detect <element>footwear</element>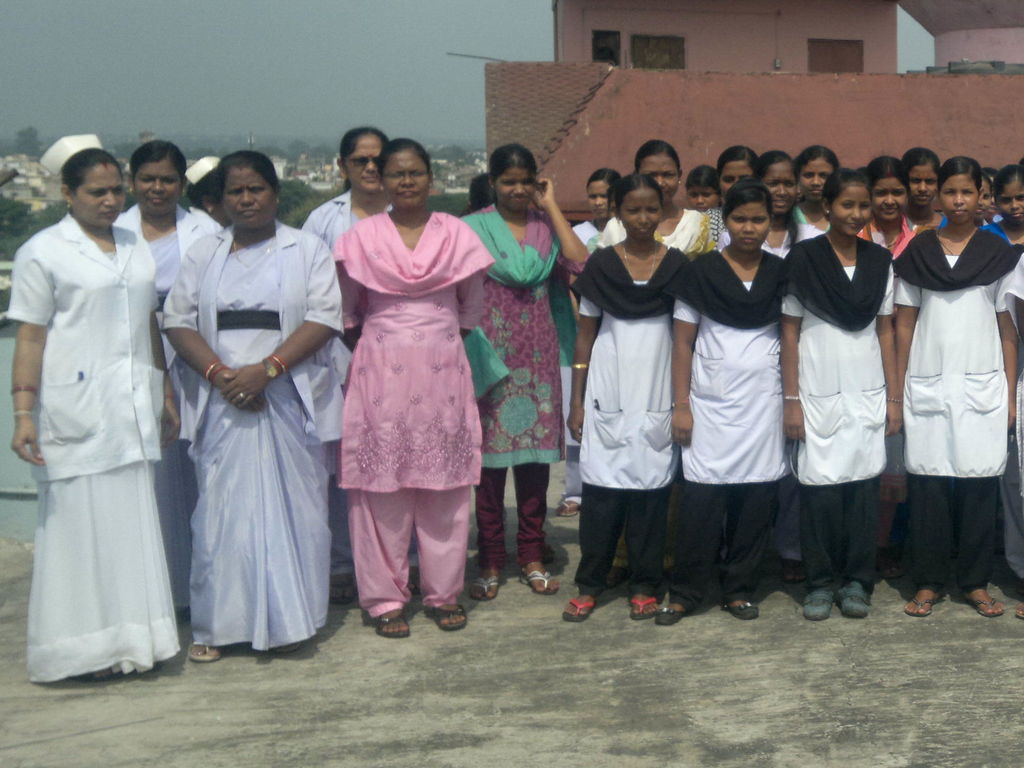
[376, 610, 412, 639]
